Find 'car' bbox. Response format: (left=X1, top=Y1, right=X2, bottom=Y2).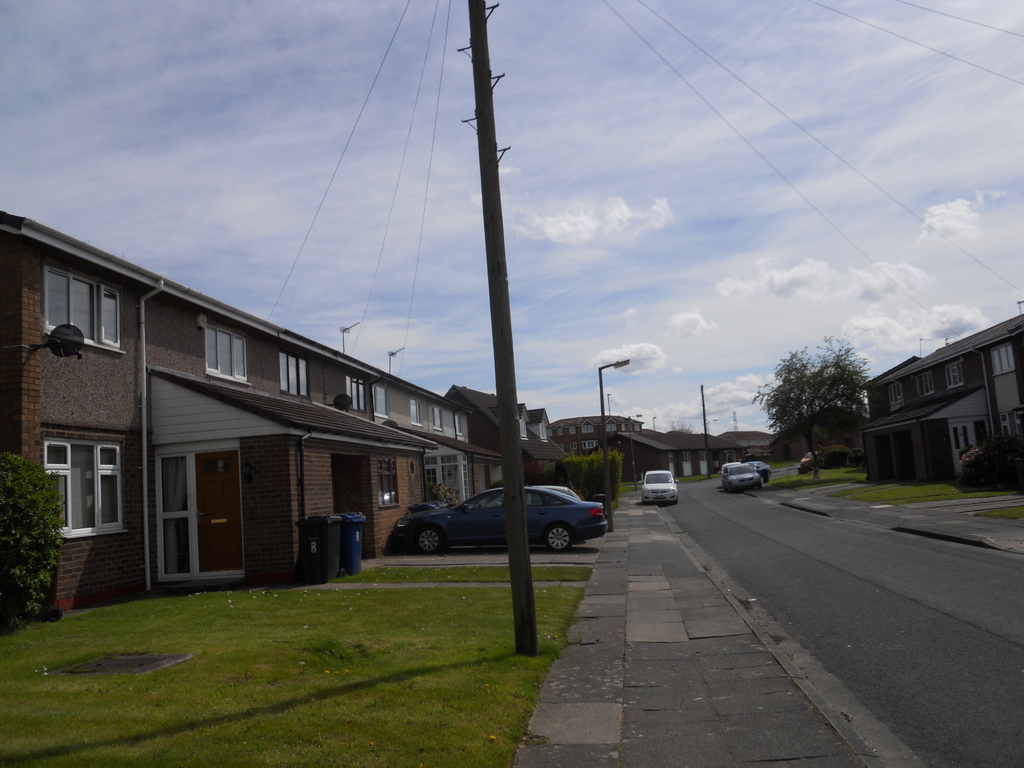
(left=719, top=456, right=760, bottom=500).
